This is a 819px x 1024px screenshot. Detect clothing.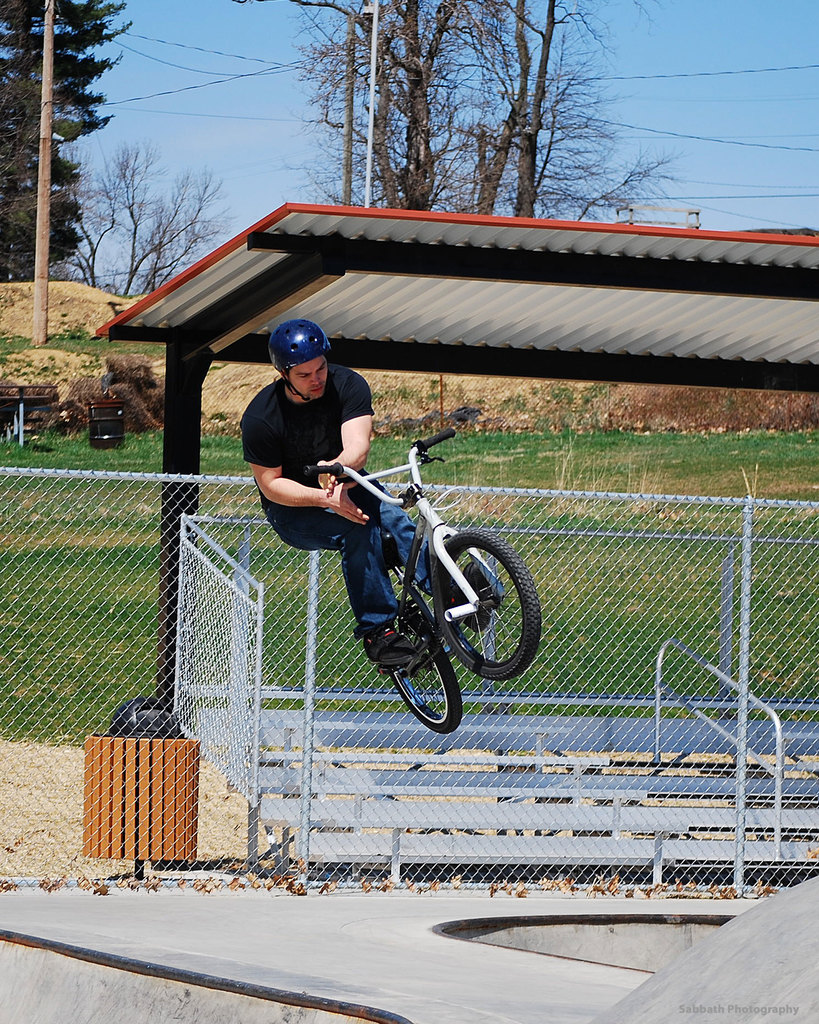
locate(246, 365, 429, 639).
